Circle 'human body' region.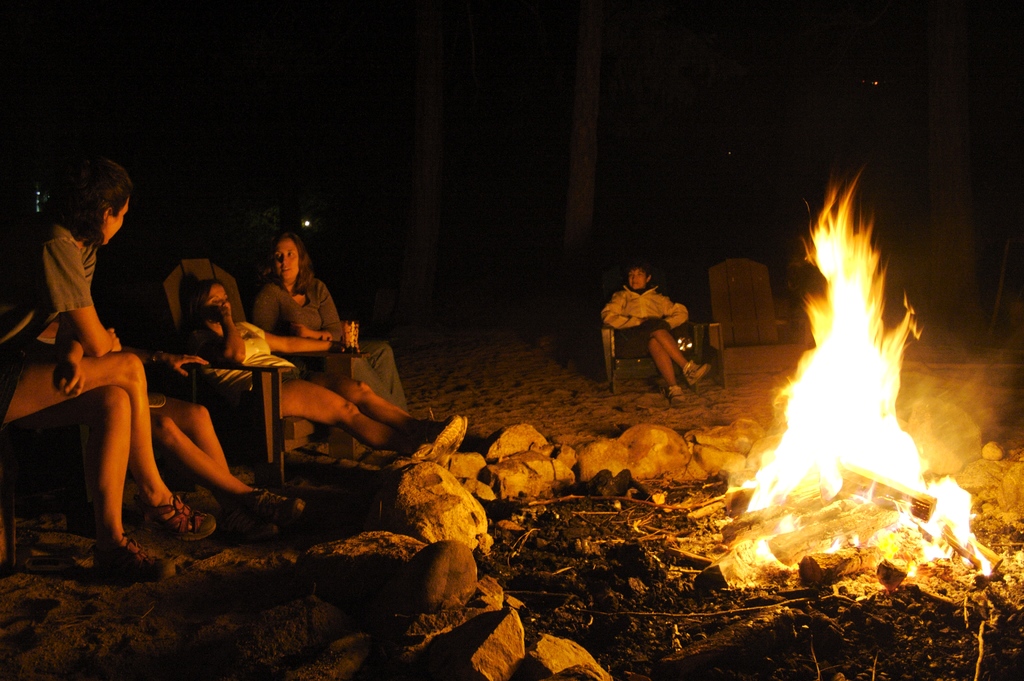
Region: {"left": 189, "top": 302, "right": 467, "bottom": 461}.
